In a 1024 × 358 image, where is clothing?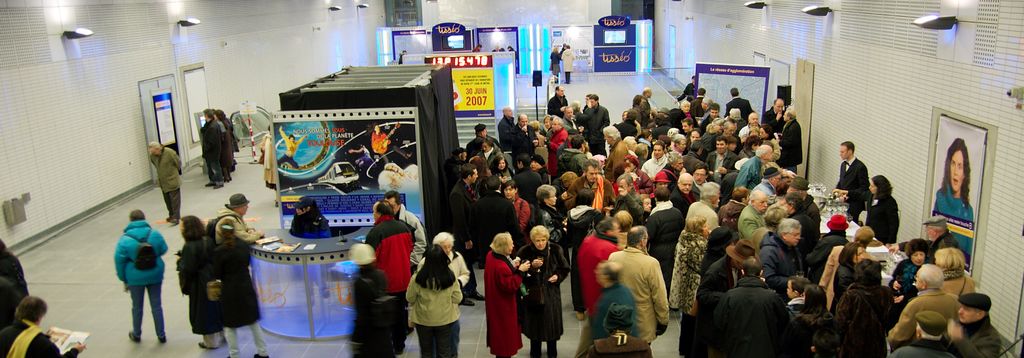
pyautogui.locateOnScreen(938, 264, 976, 298).
